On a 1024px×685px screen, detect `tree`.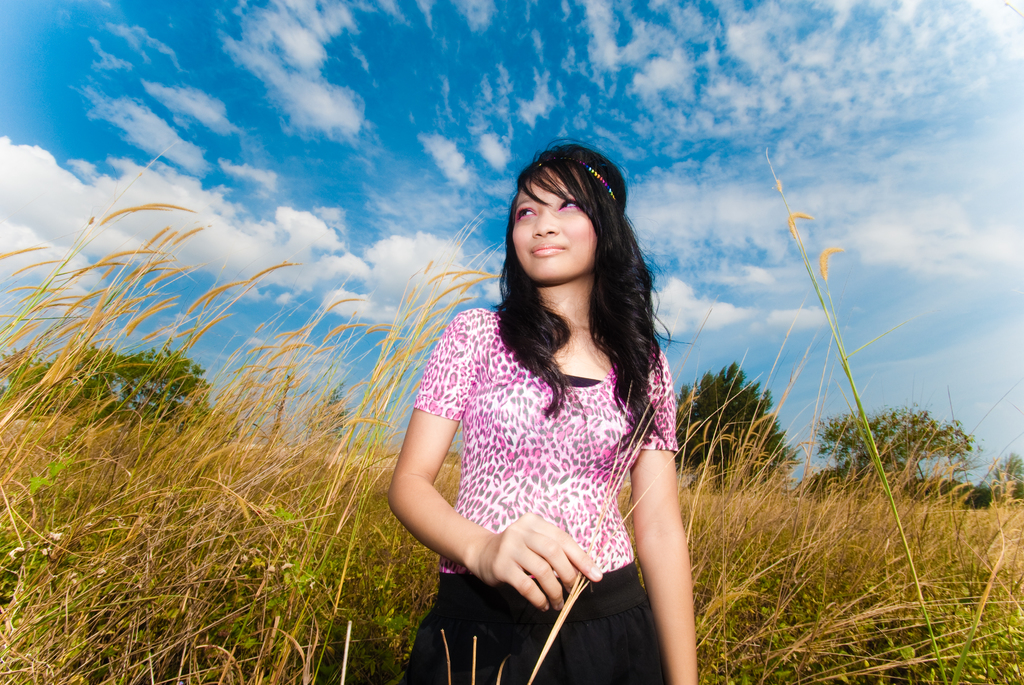
<bbox>665, 361, 799, 494</bbox>.
